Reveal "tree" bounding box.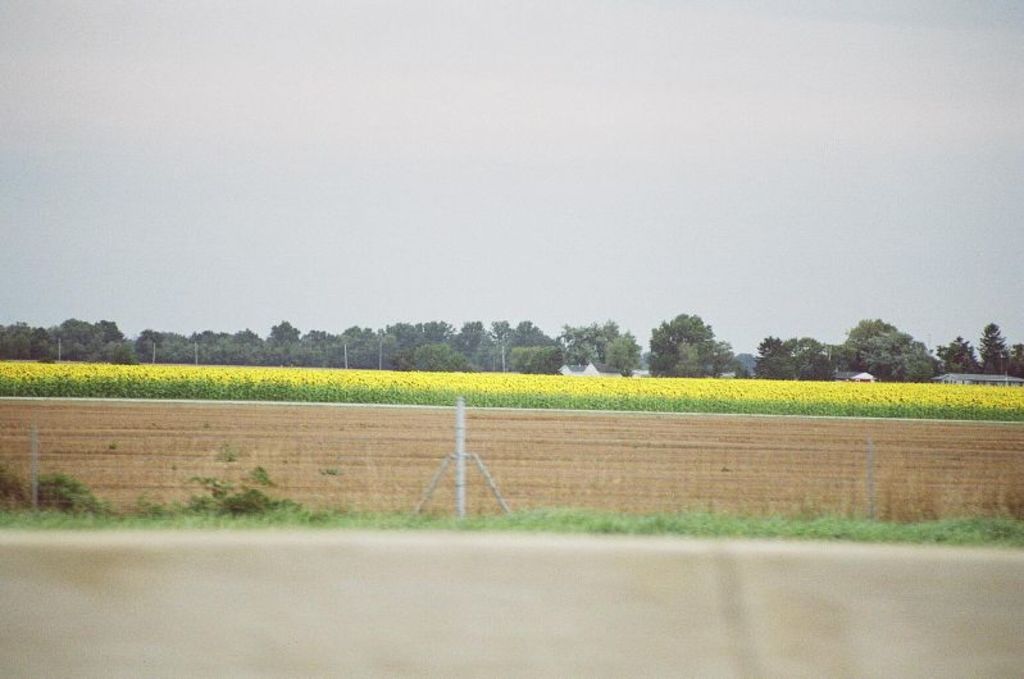
Revealed: crop(561, 318, 643, 377).
